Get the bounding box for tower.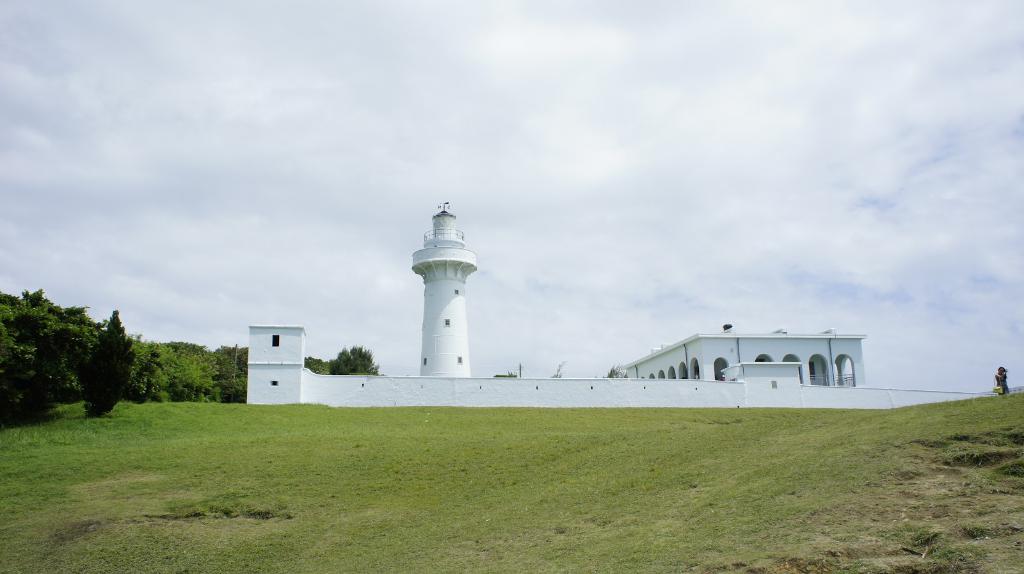
[241, 187, 997, 404].
